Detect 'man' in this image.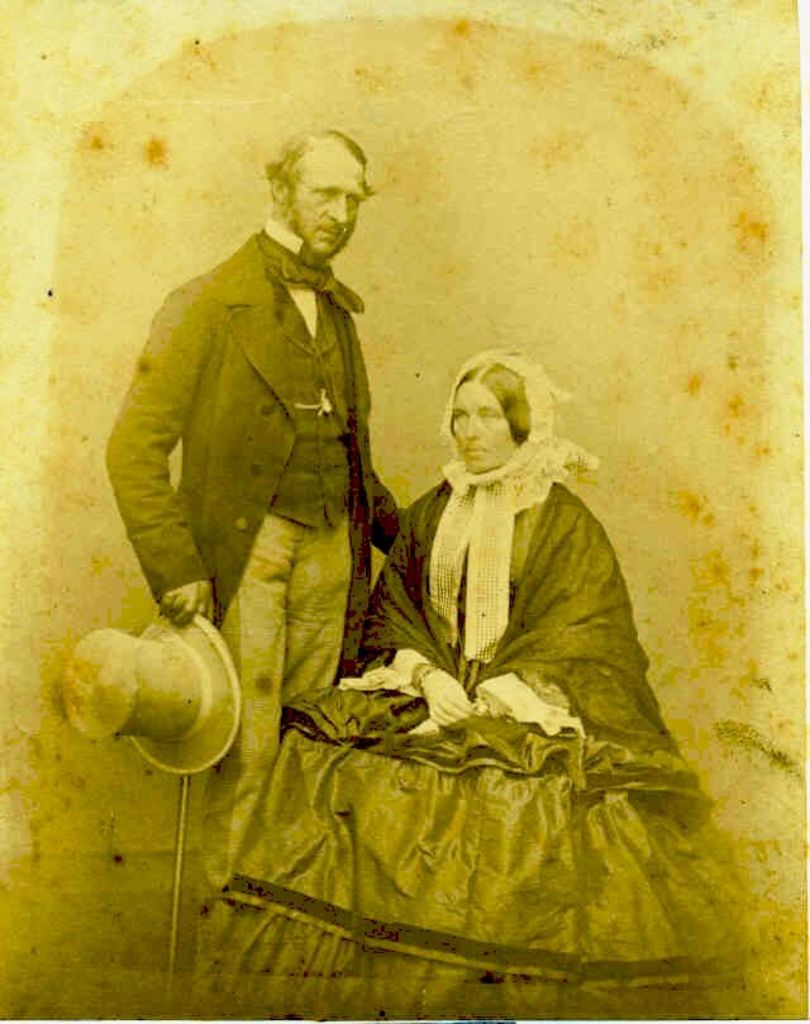
Detection: 89/139/438/776.
